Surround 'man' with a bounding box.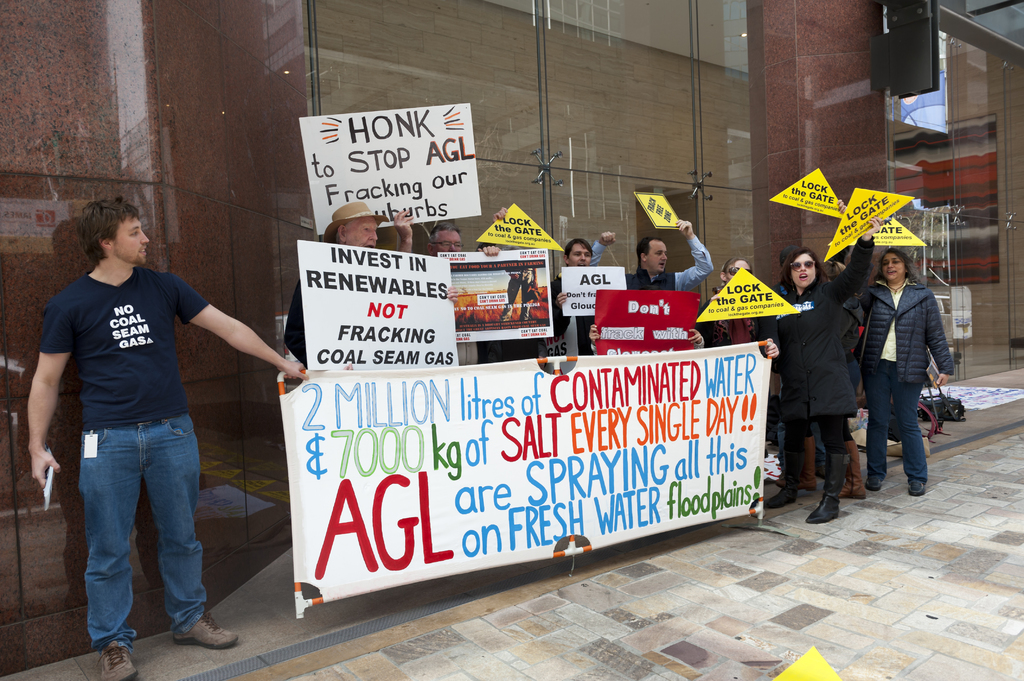
(428, 220, 502, 365).
